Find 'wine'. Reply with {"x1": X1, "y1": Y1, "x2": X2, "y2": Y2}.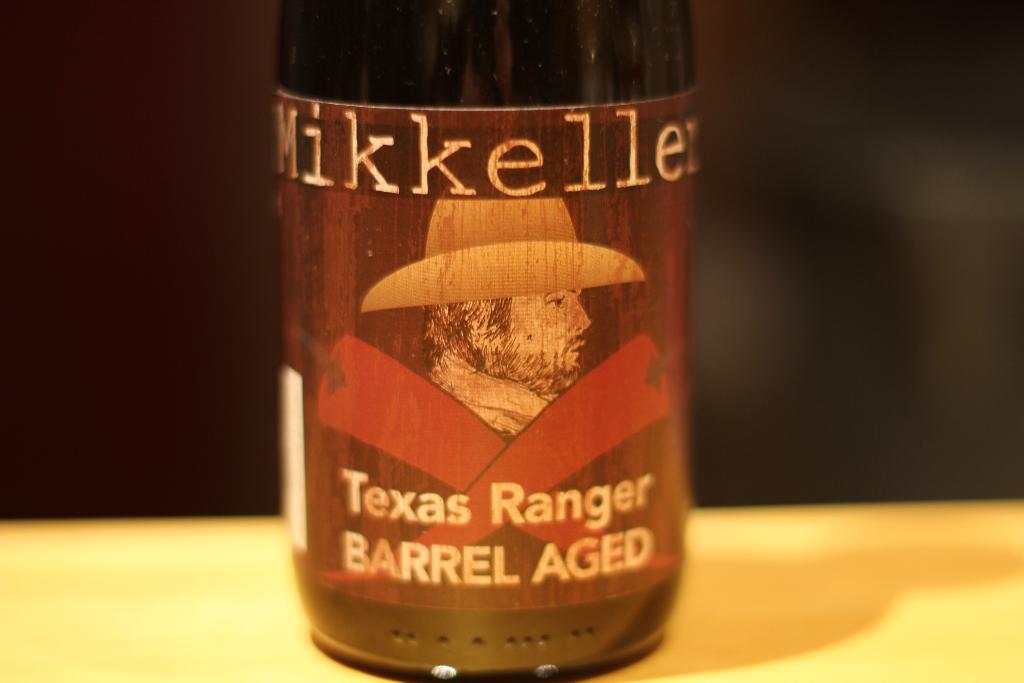
{"x1": 269, "y1": 0, "x2": 701, "y2": 682}.
